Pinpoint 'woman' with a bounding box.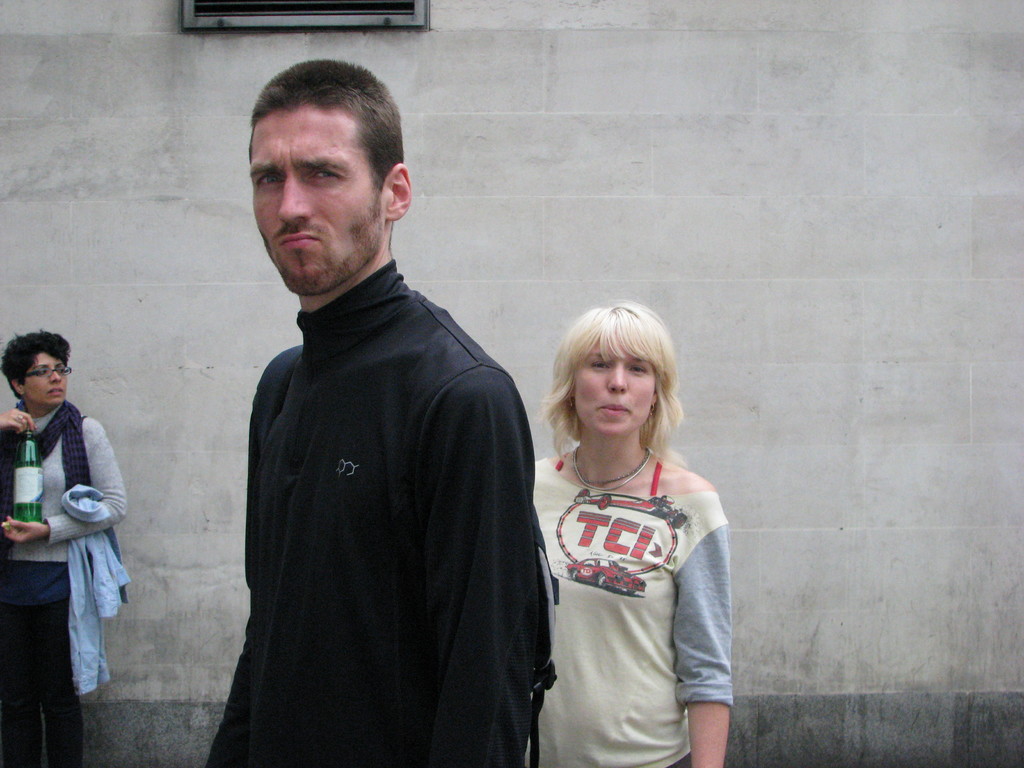
select_region(534, 298, 735, 767).
